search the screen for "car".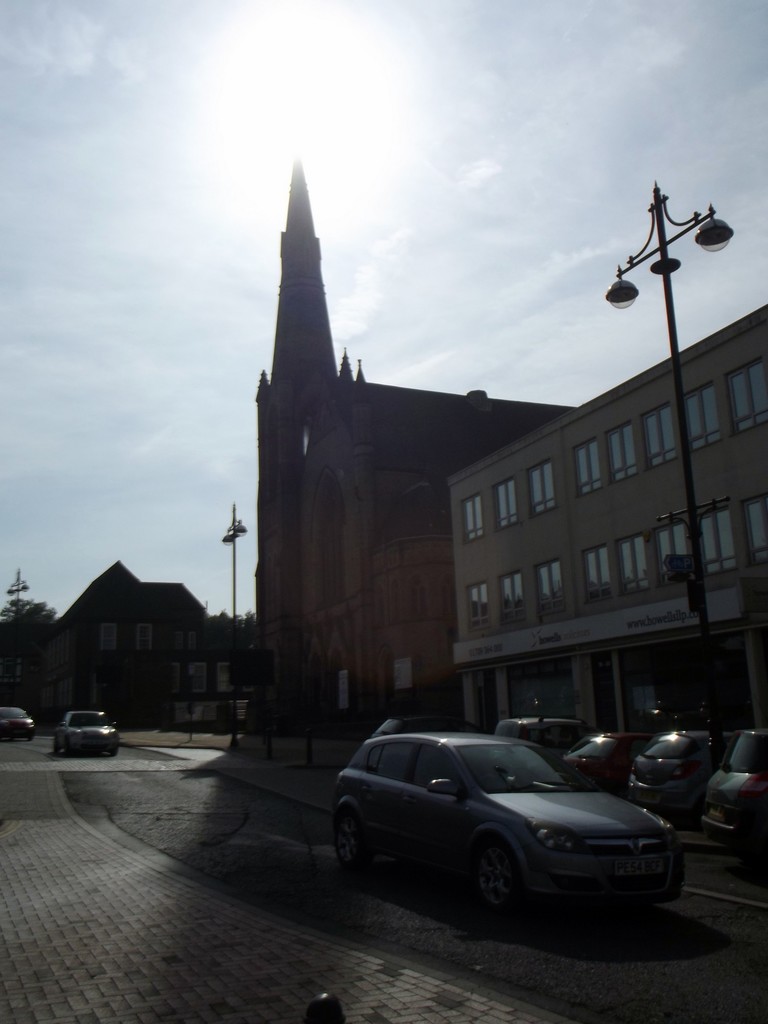
Found at {"x1": 4, "y1": 705, "x2": 37, "y2": 735}.
